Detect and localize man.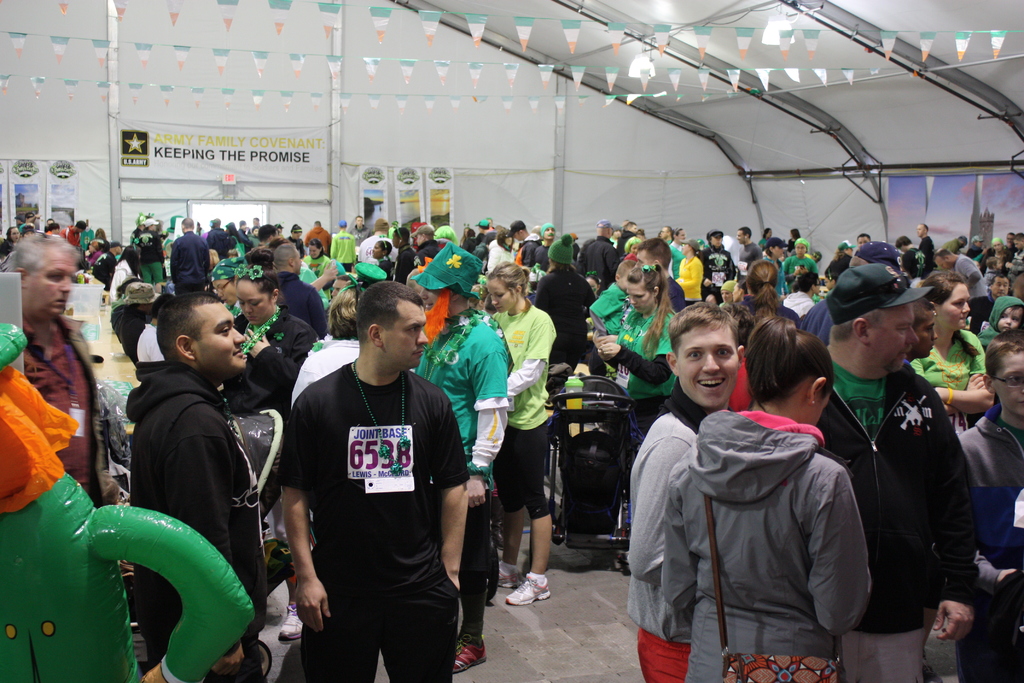
Localized at rect(276, 254, 474, 682).
